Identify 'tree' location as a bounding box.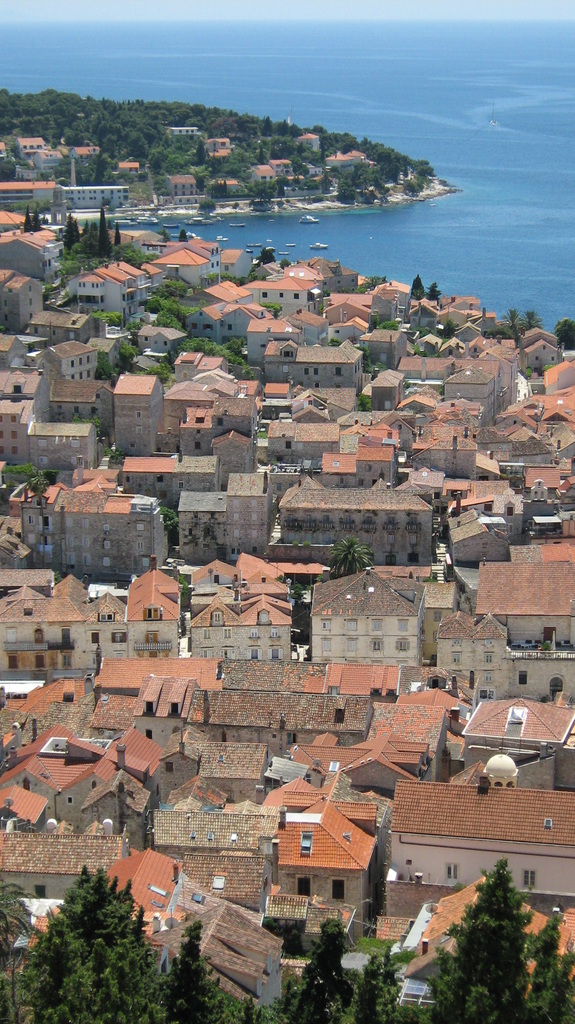
detection(194, 199, 217, 218).
